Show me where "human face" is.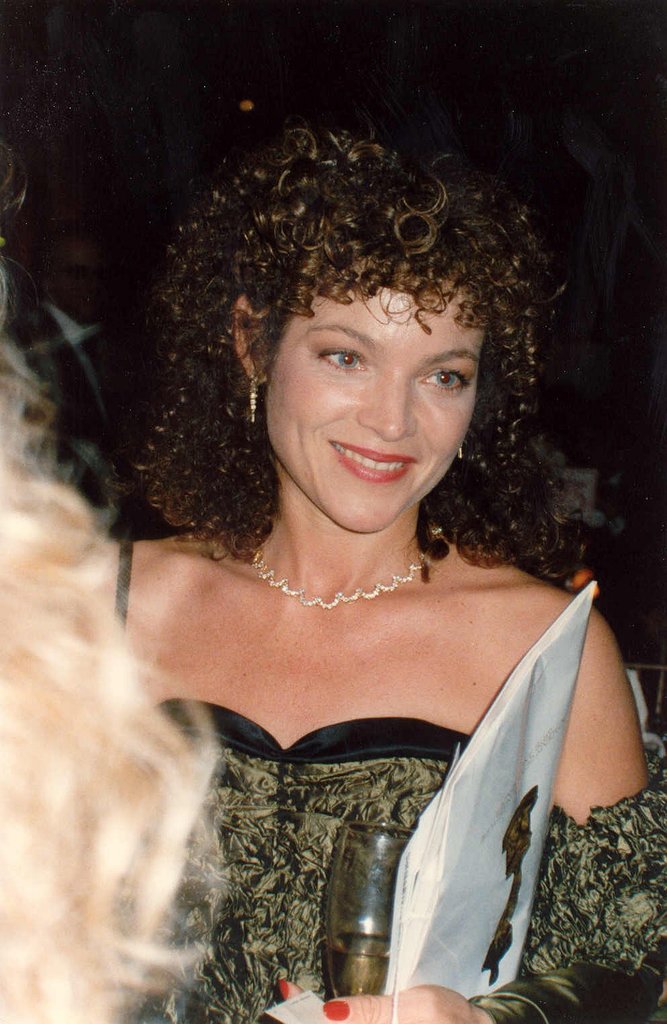
"human face" is at (x1=263, y1=278, x2=489, y2=531).
